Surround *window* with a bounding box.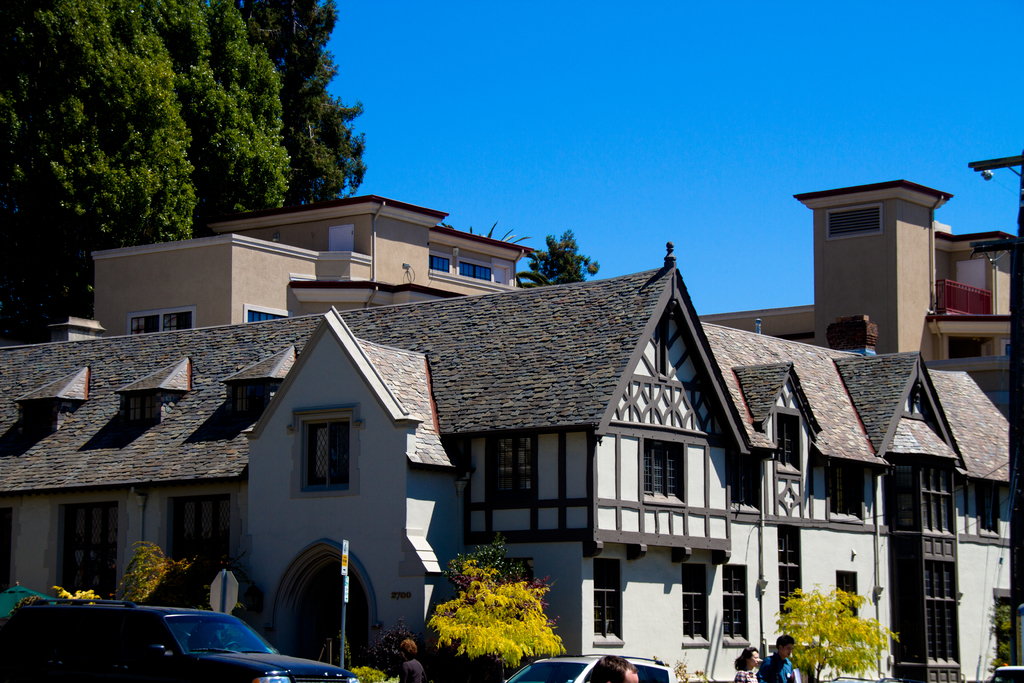
0, 508, 13, 593.
